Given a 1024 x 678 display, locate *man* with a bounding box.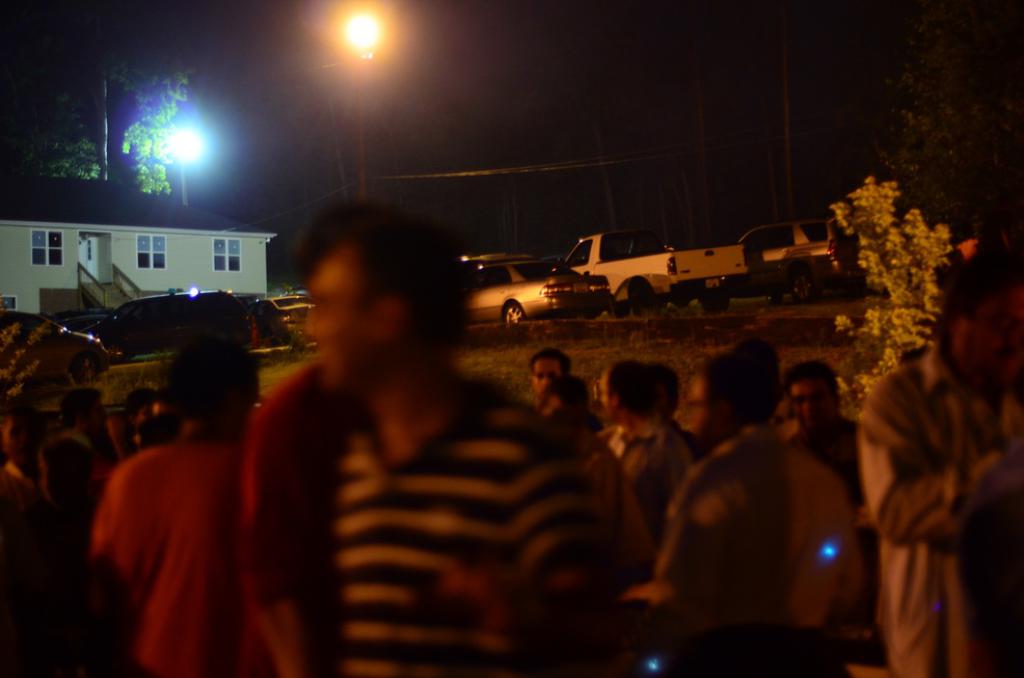
Located: [x1=219, y1=204, x2=568, y2=616].
